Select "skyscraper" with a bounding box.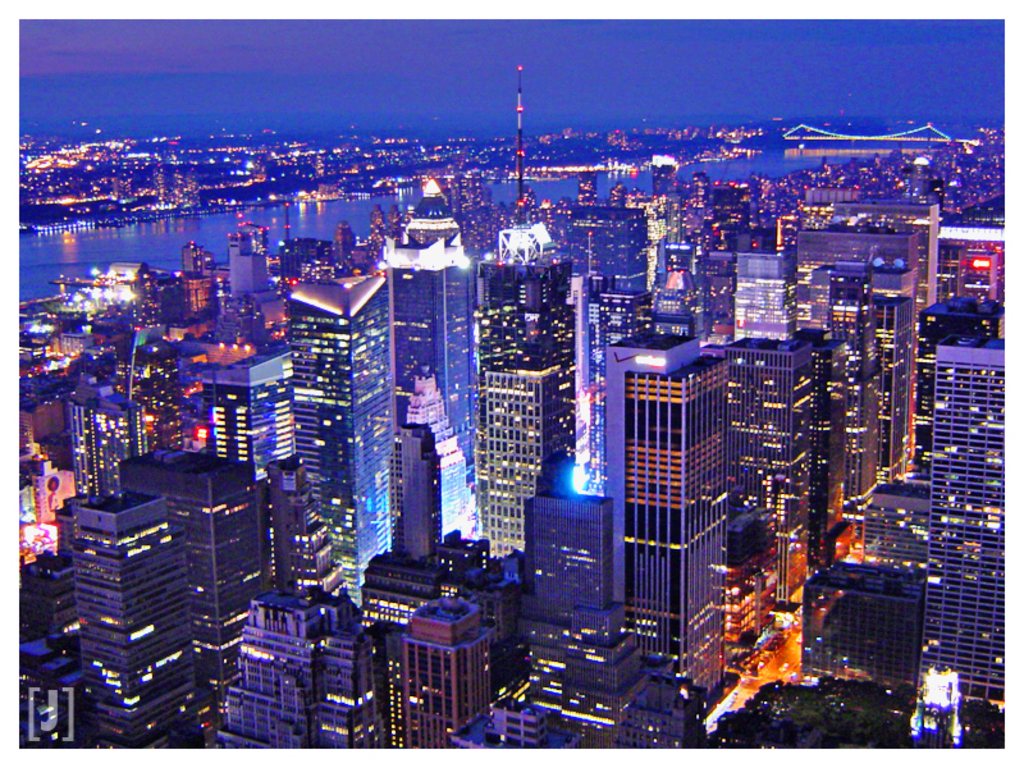
(809,486,914,677).
